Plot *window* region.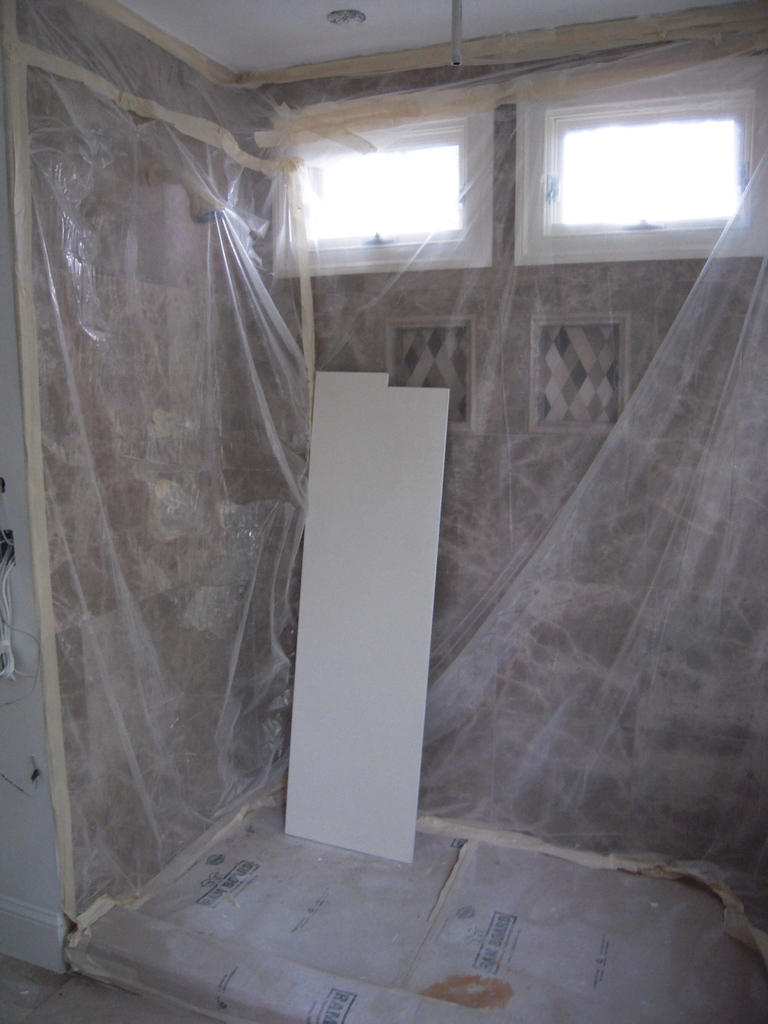
Plotted at locate(268, 134, 486, 273).
